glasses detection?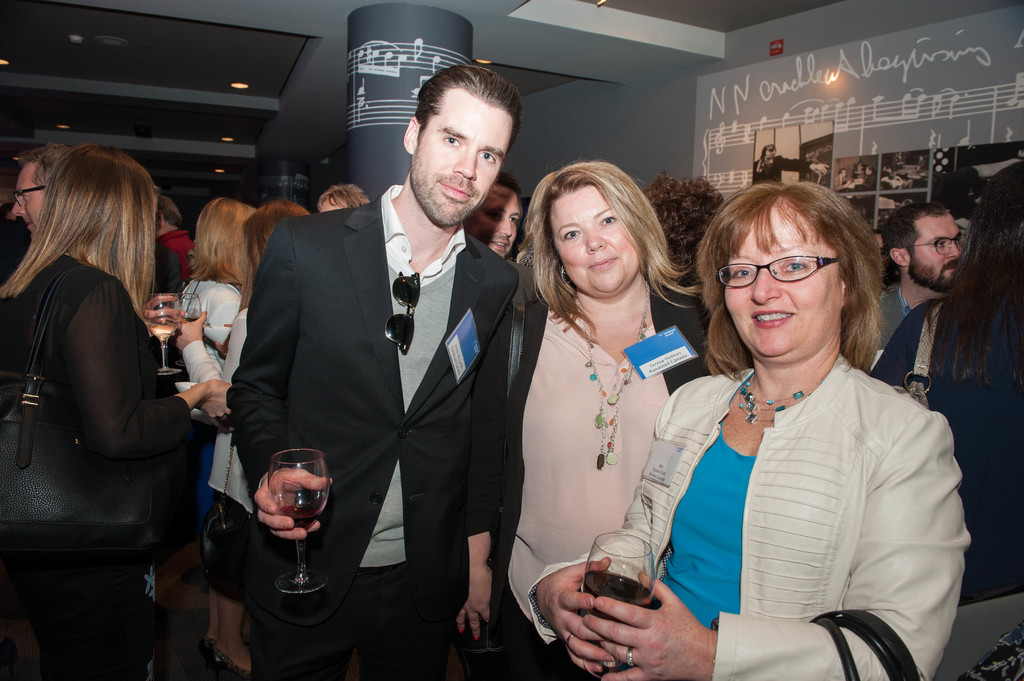
[x1=897, y1=230, x2=966, y2=254]
